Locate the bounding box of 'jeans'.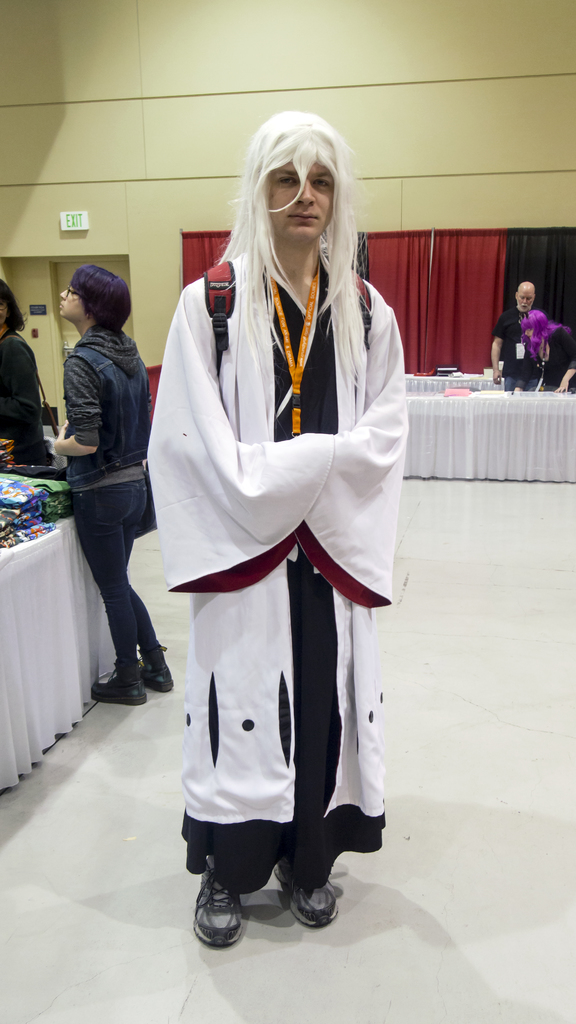
Bounding box: x1=60, y1=470, x2=158, y2=706.
